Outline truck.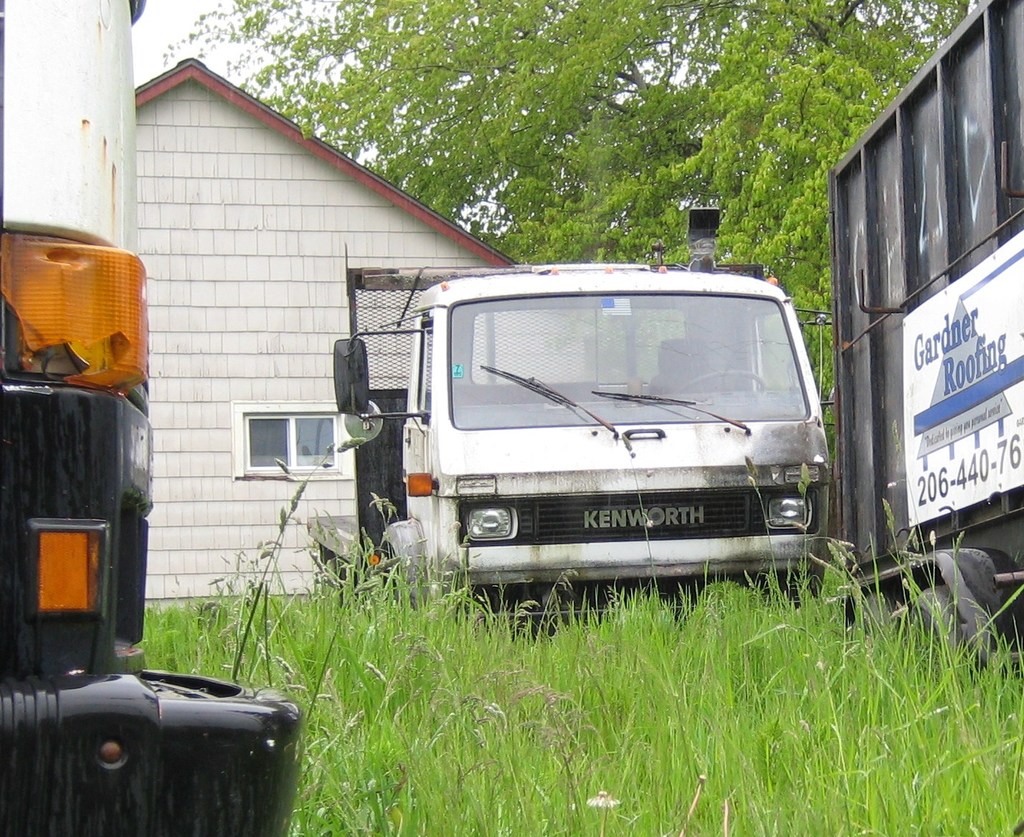
Outline: bbox=(825, 0, 1023, 692).
